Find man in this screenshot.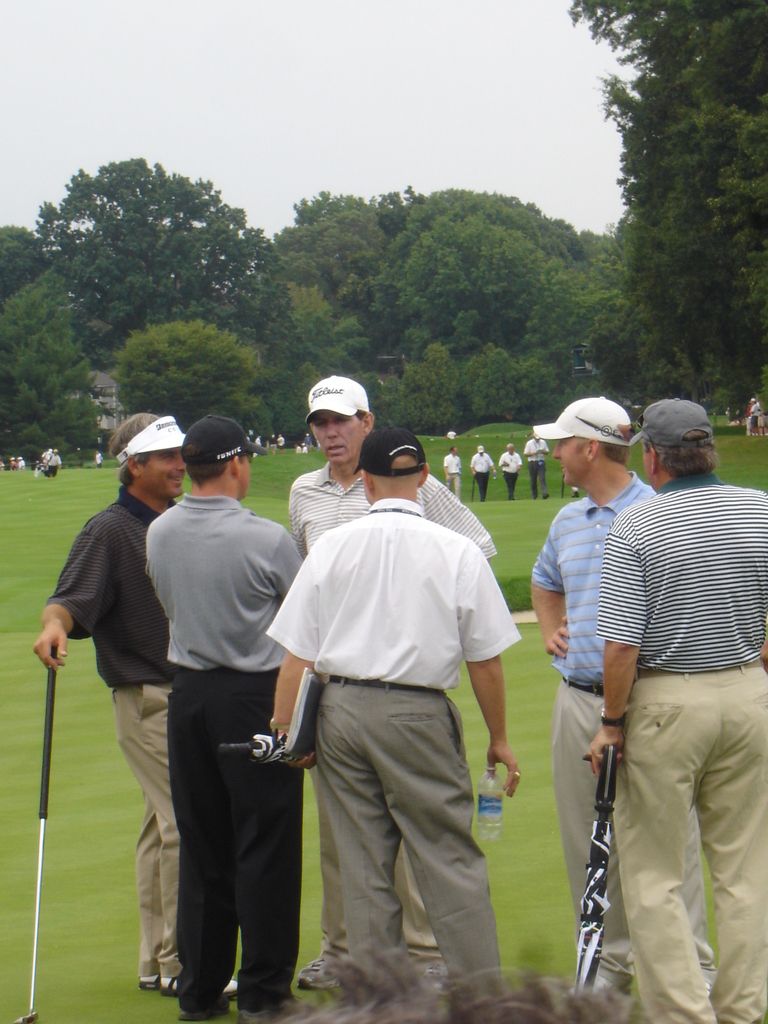
The bounding box for man is (93, 449, 104, 463).
